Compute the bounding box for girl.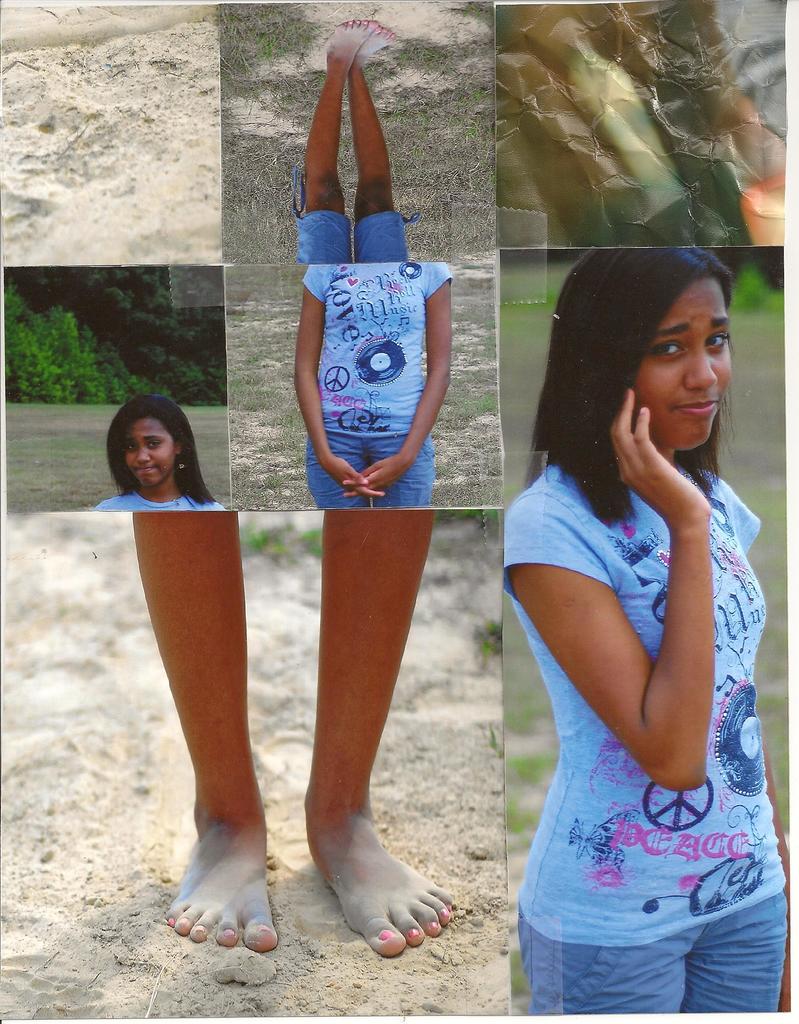
rect(86, 394, 225, 515).
